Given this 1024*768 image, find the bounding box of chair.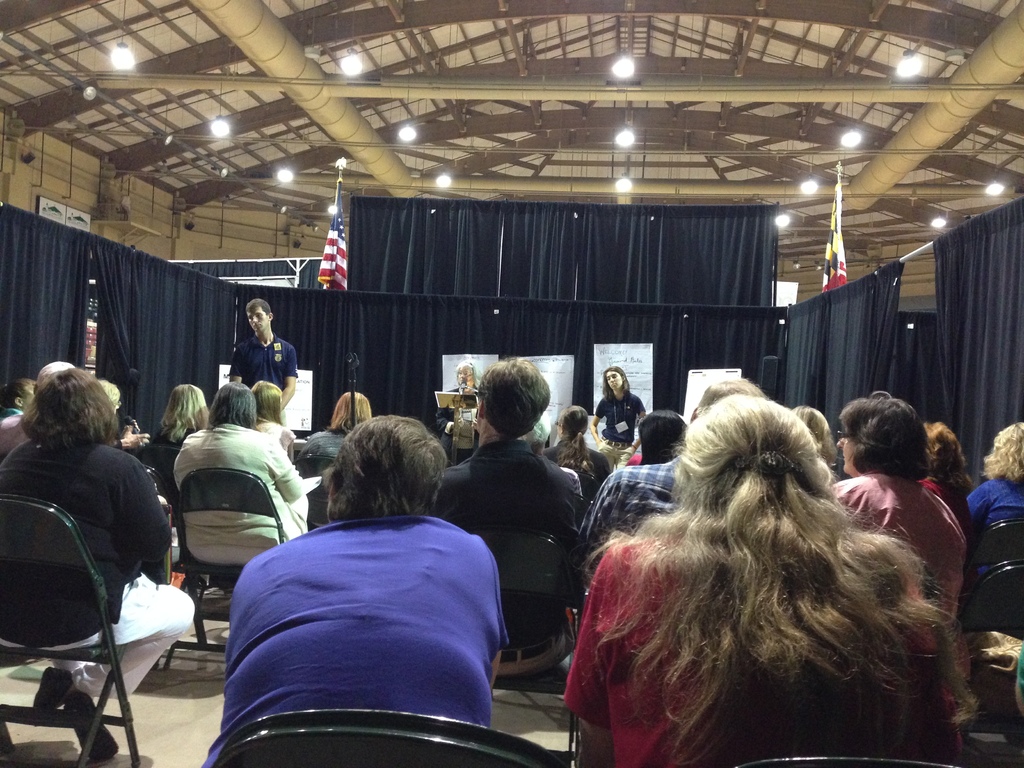
crop(291, 452, 337, 527).
